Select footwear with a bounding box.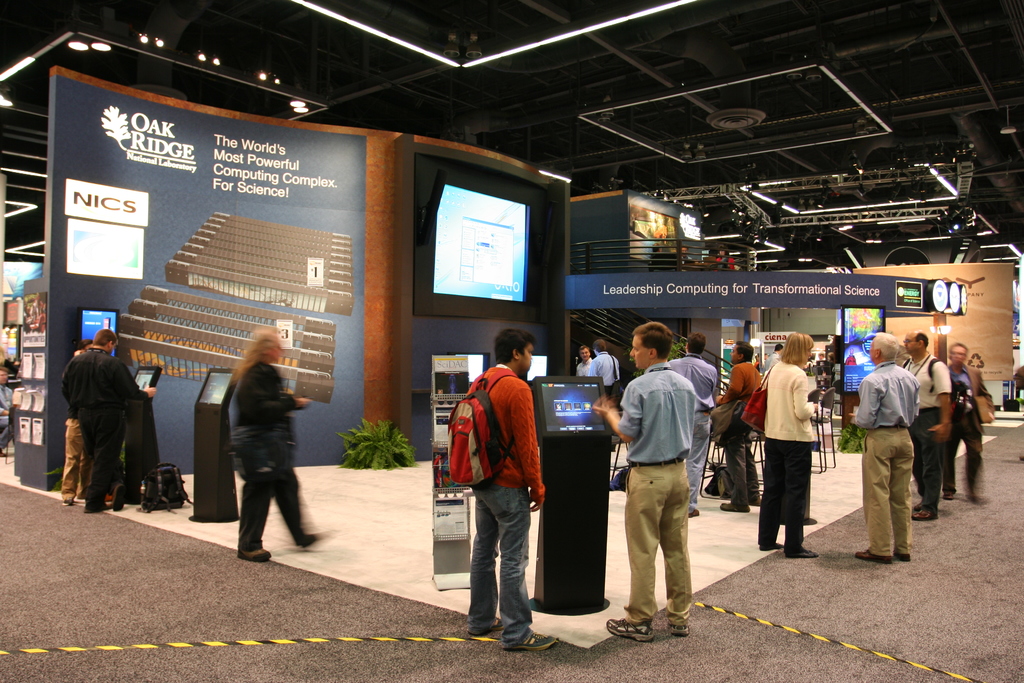
locate(854, 549, 892, 563).
